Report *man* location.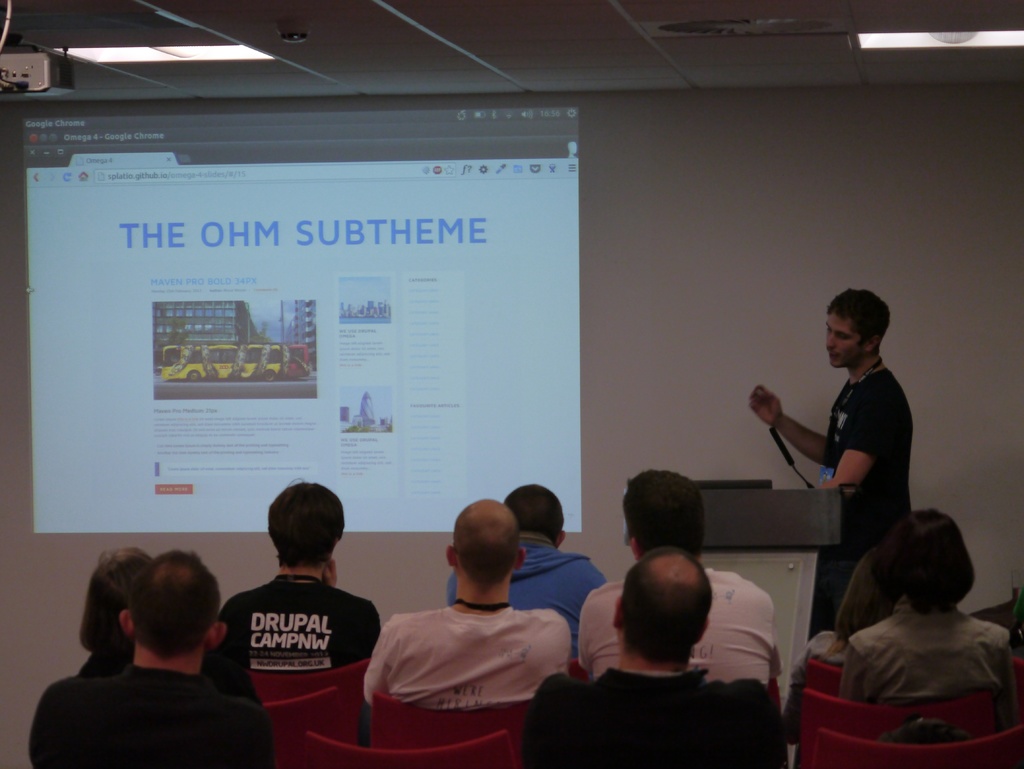
Report: select_region(205, 482, 381, 697).
